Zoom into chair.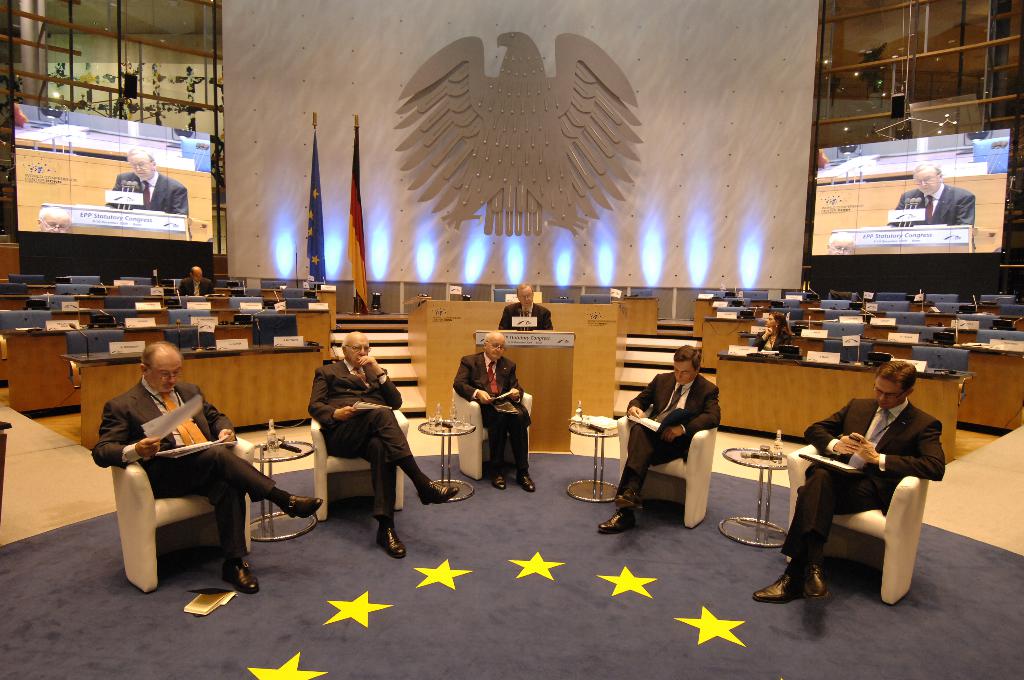
Zoom target: {"left": 910, "top": 349, "right": 971, "bottom": 407}.
